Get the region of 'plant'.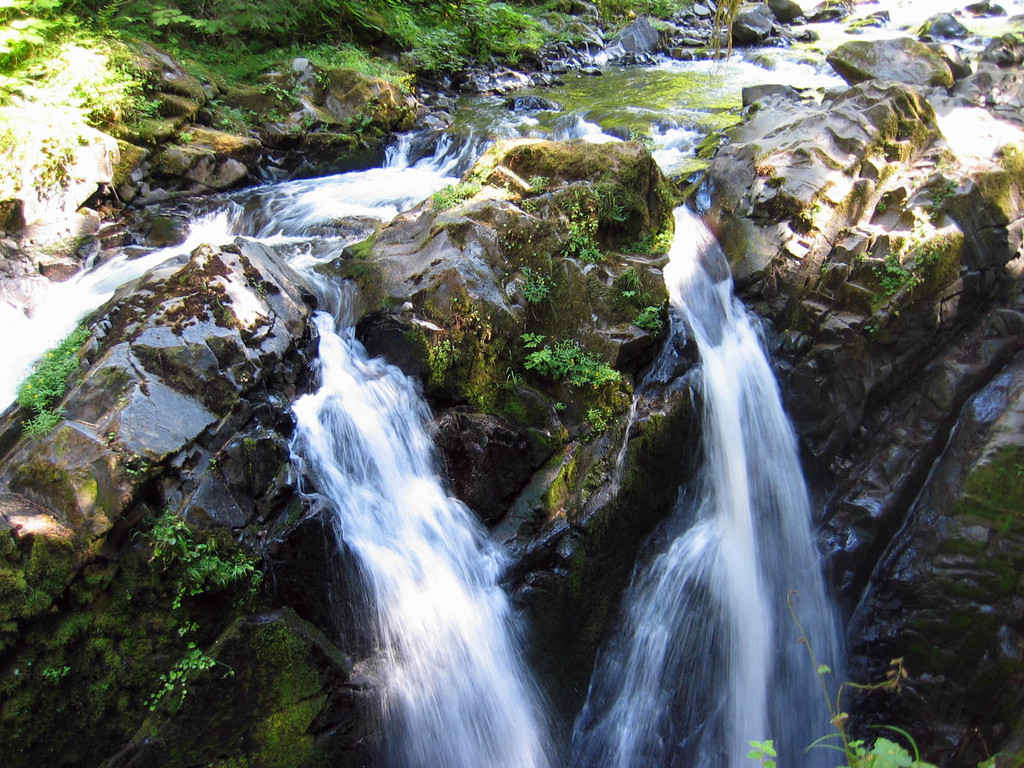
(523,263,532,274).
